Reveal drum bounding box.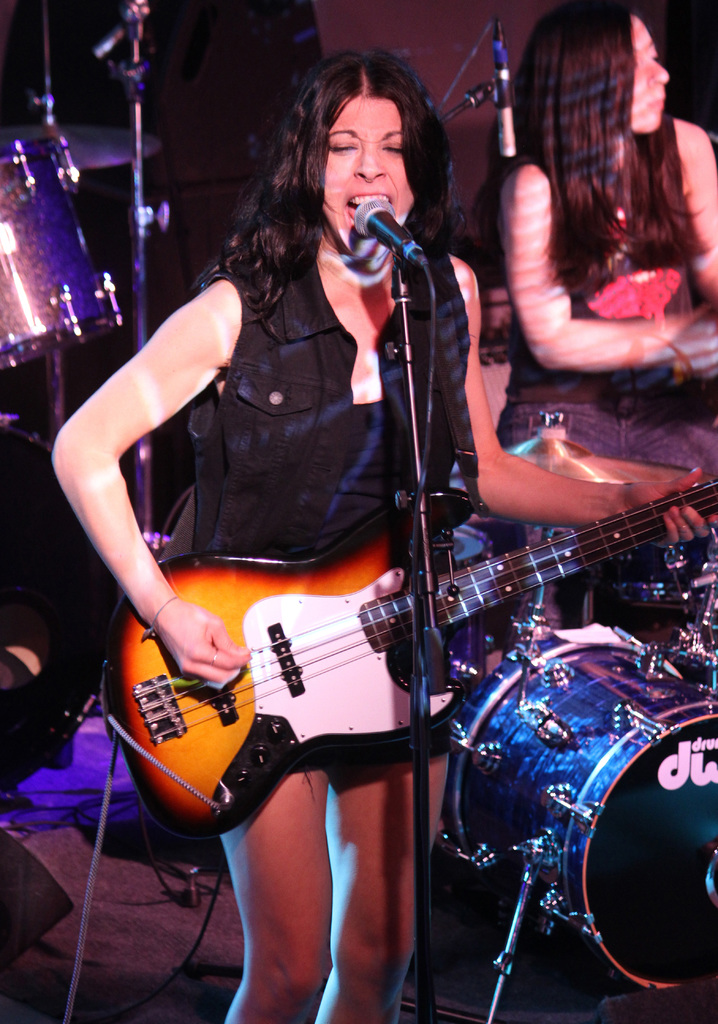
Revealed: [466,510,531,657].
